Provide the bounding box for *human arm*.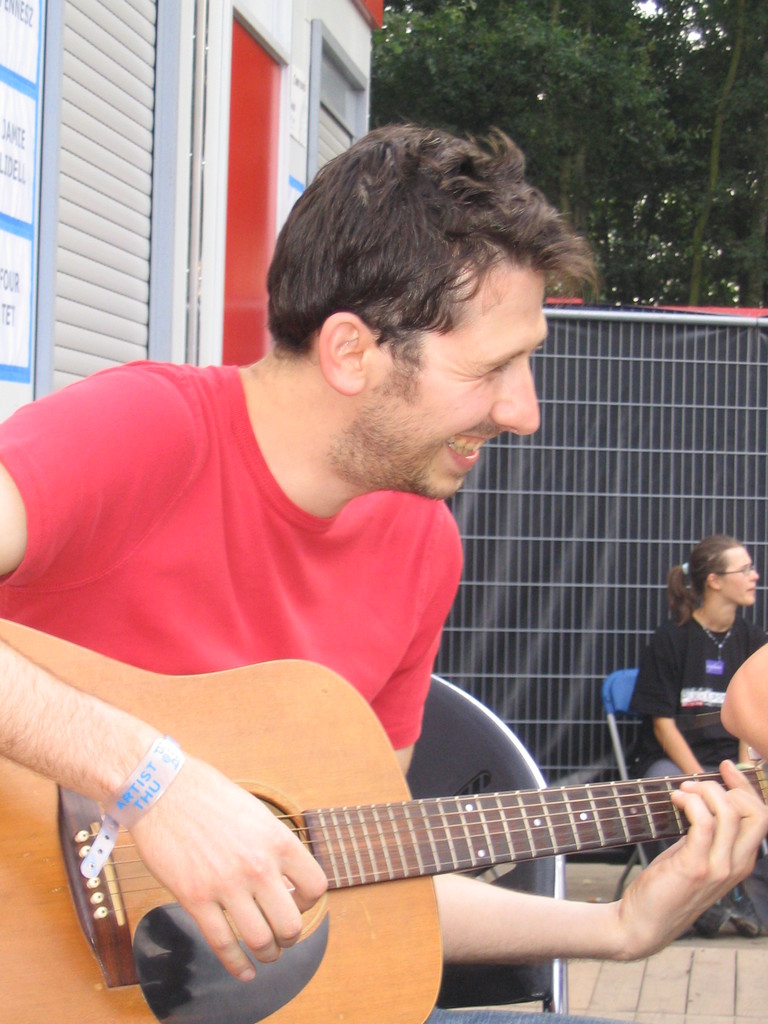
[641,628,696,774].
